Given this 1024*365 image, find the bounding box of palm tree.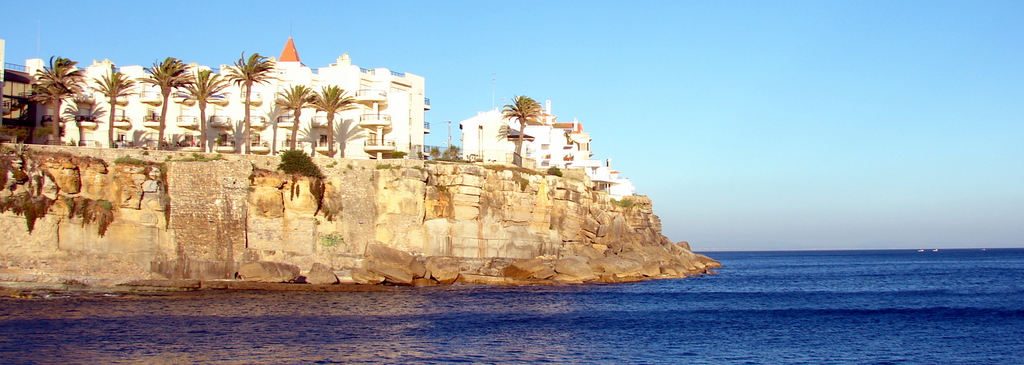
bbox(99, 73, 127, 152).
